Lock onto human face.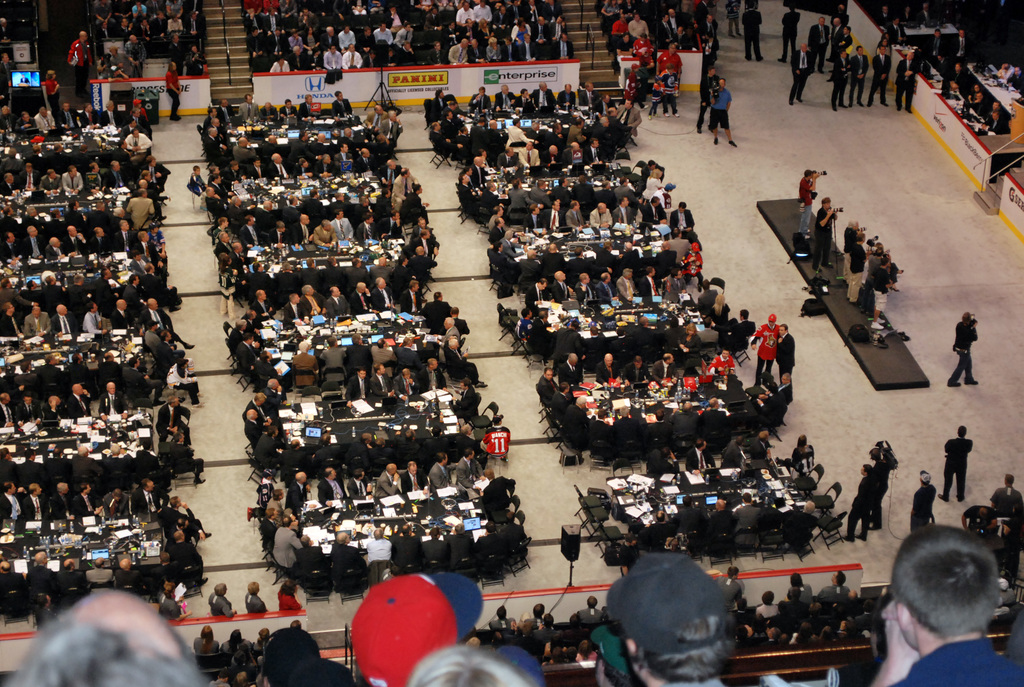
Locked: x1=453, y1=342, x2=458, y2=352.
